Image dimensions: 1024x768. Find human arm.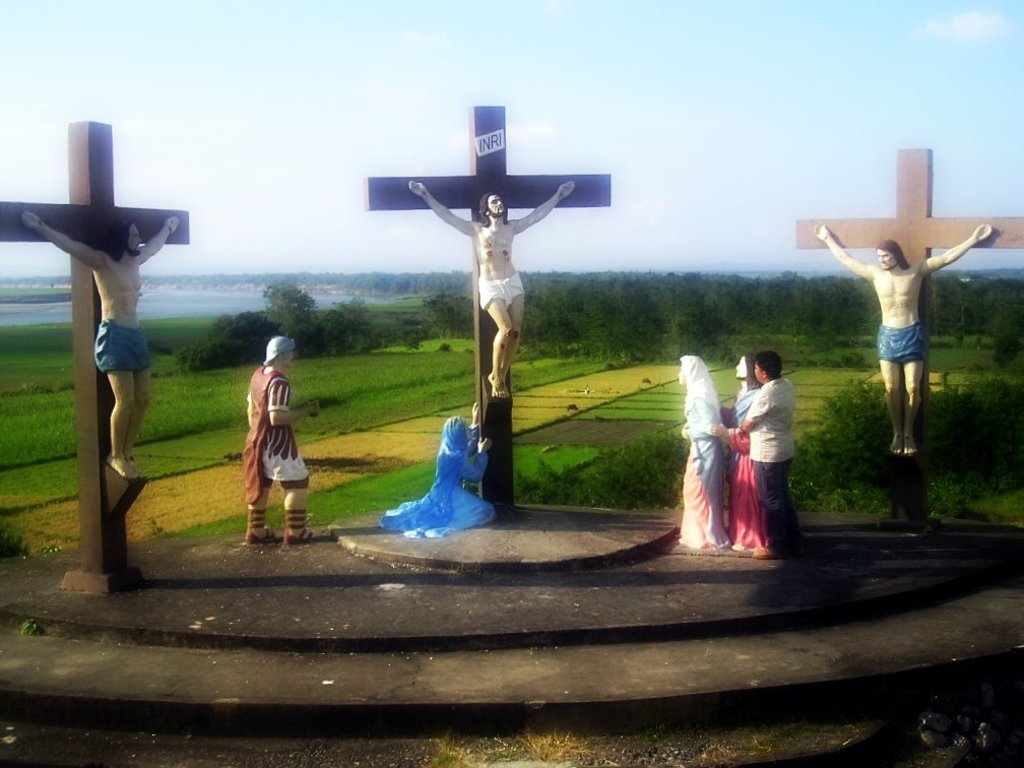
463,403,479,451.
